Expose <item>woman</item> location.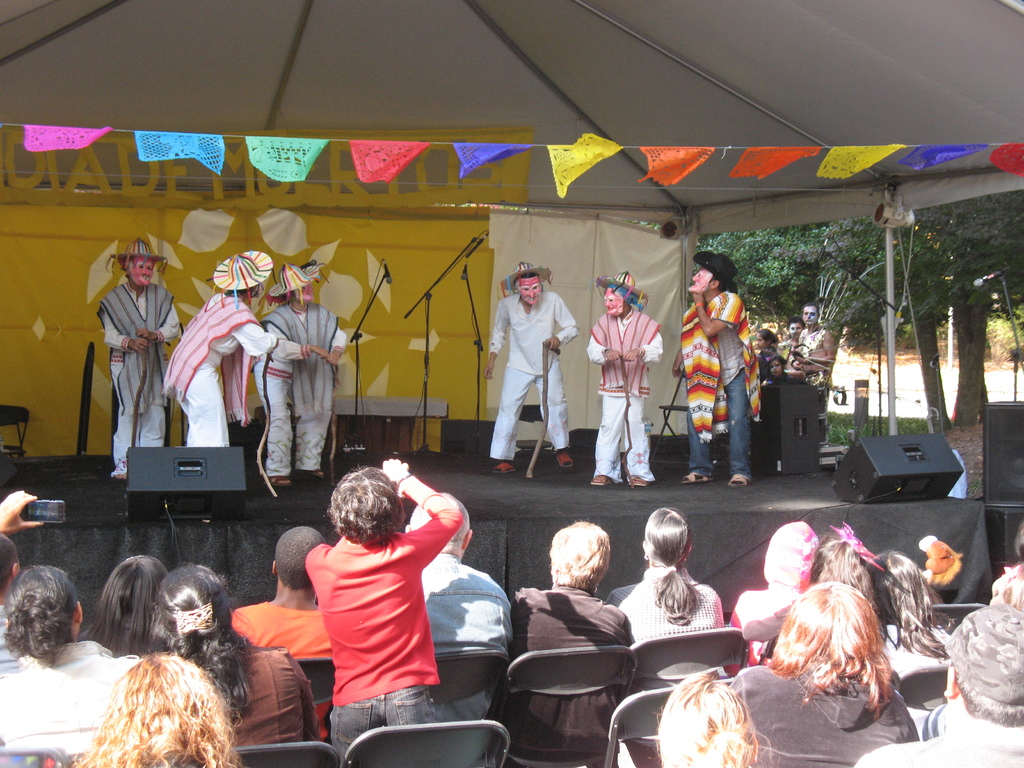
Exposed at [864,547,954,716].
